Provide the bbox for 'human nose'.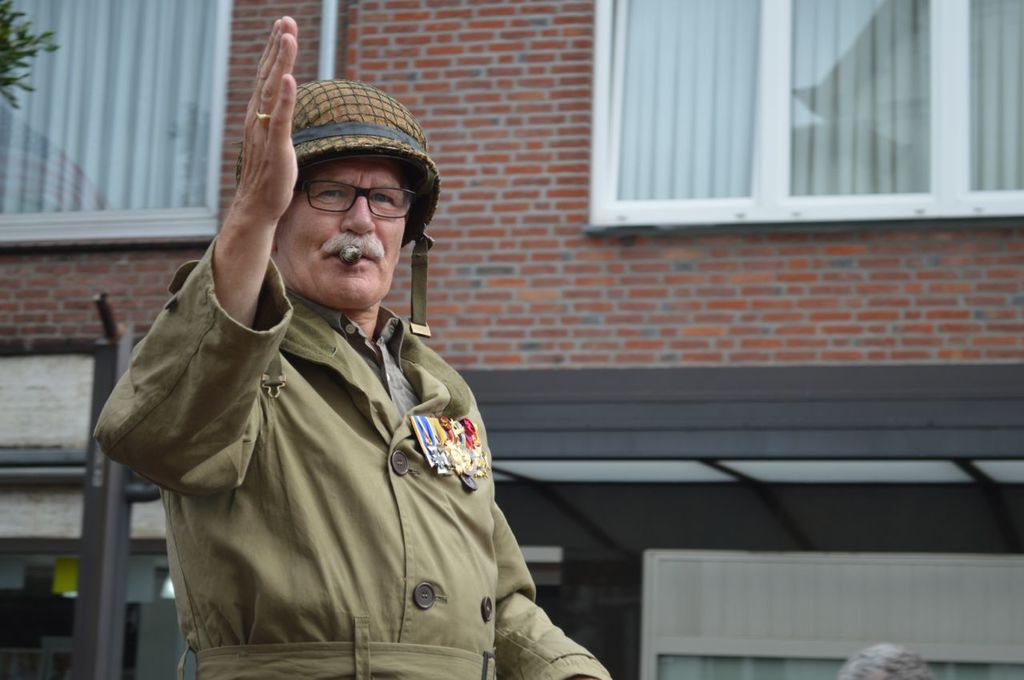
locate(338, 198, 375, 236).
